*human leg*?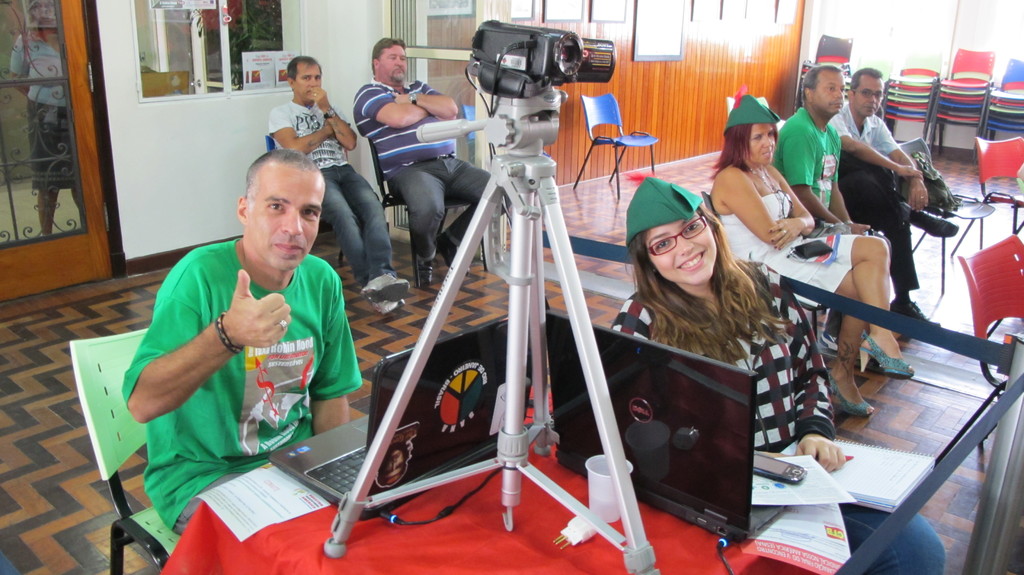
region(871, 223, 948, 327)
